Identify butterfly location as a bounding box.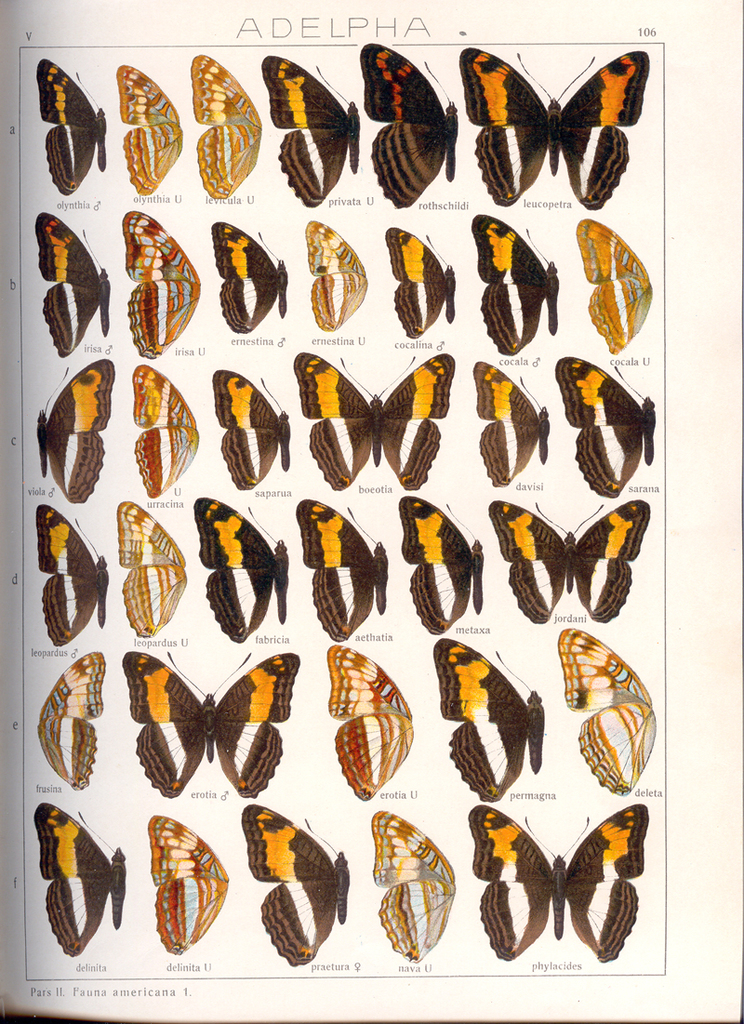
region(398, 496, 486, 638).
